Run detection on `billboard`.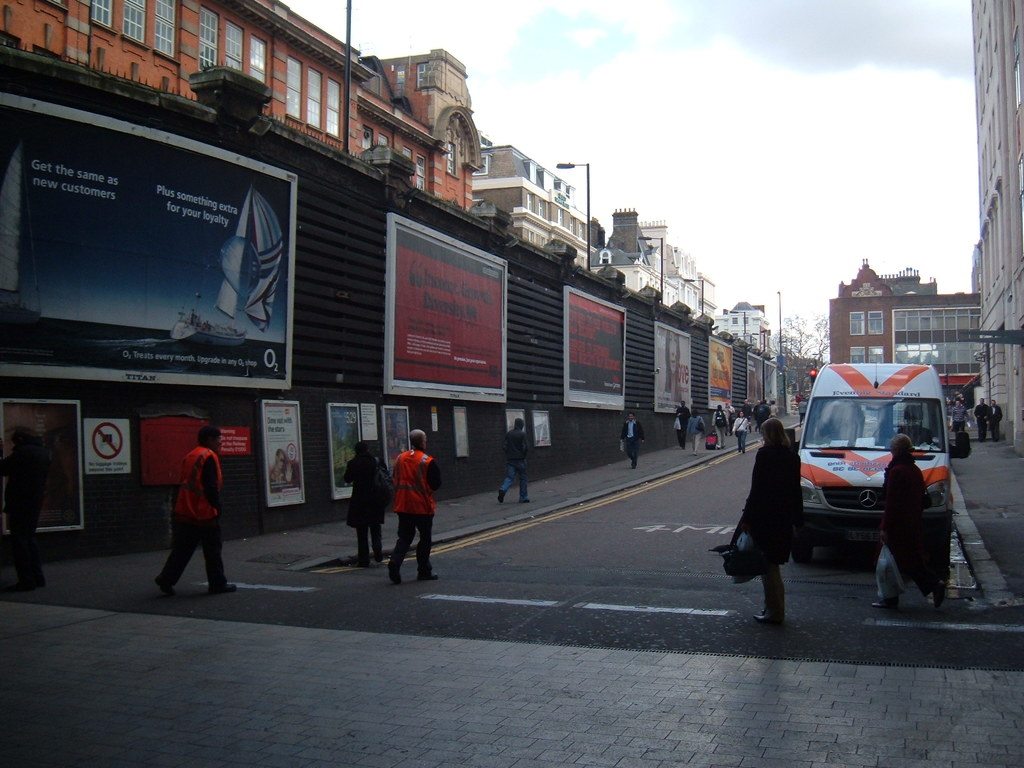
Result: region(559, 287, 630, 417).
